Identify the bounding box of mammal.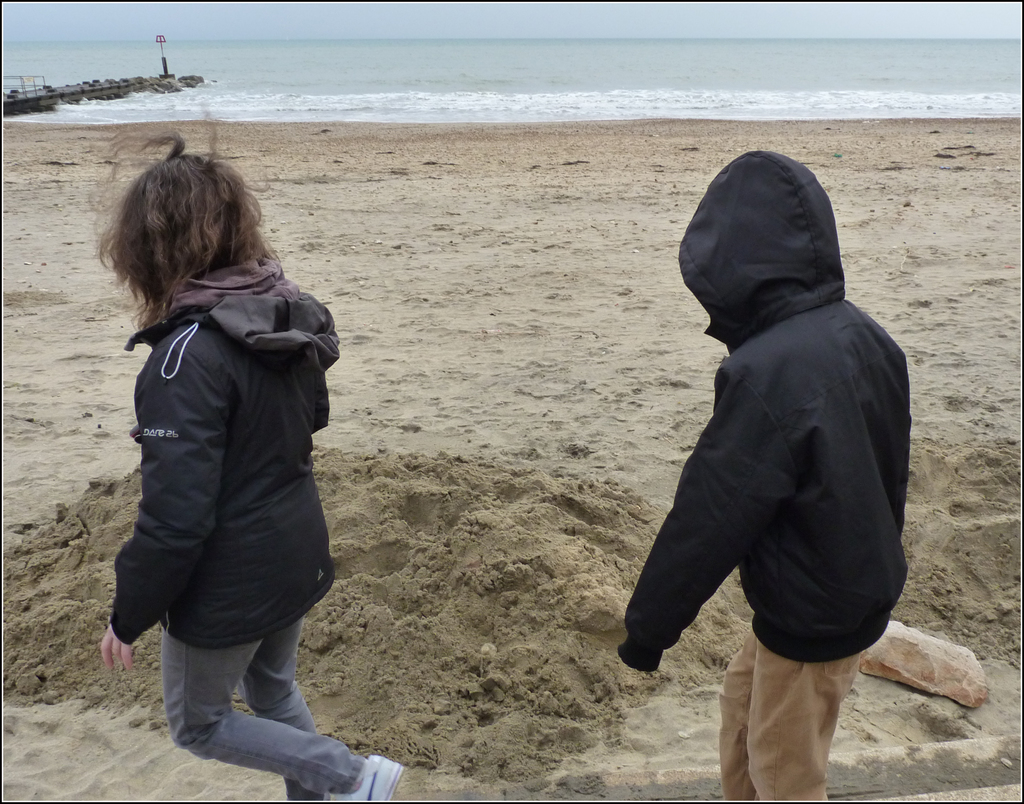
x1=98, y1=154, x2=352, y2=747.
